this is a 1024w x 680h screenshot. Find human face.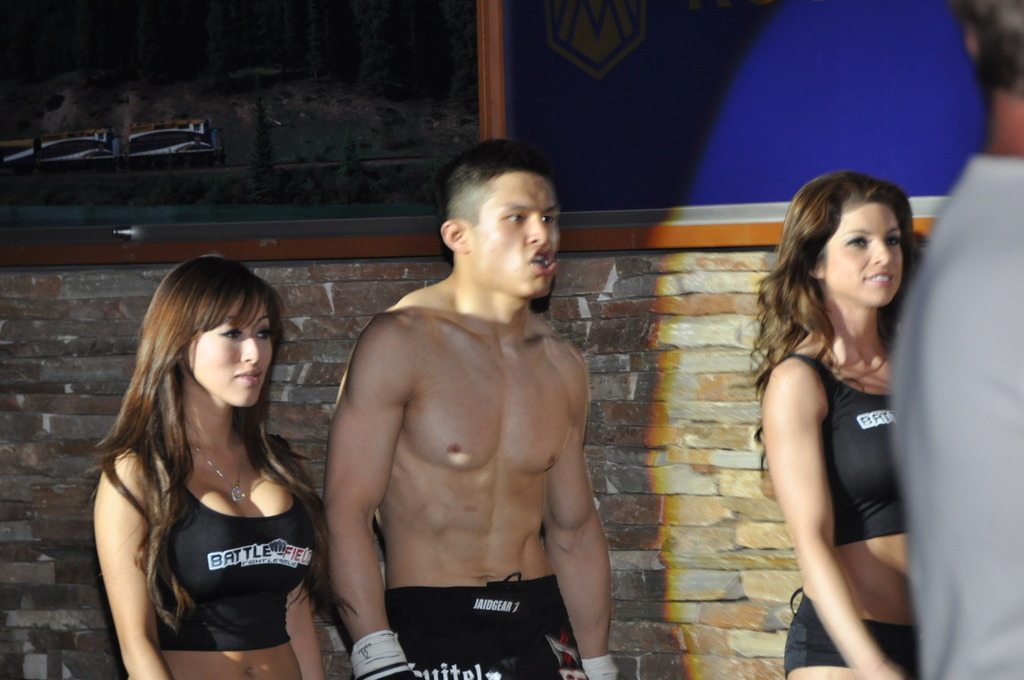
Bounding box: left=466, top=171, right=561, bottom=294.
